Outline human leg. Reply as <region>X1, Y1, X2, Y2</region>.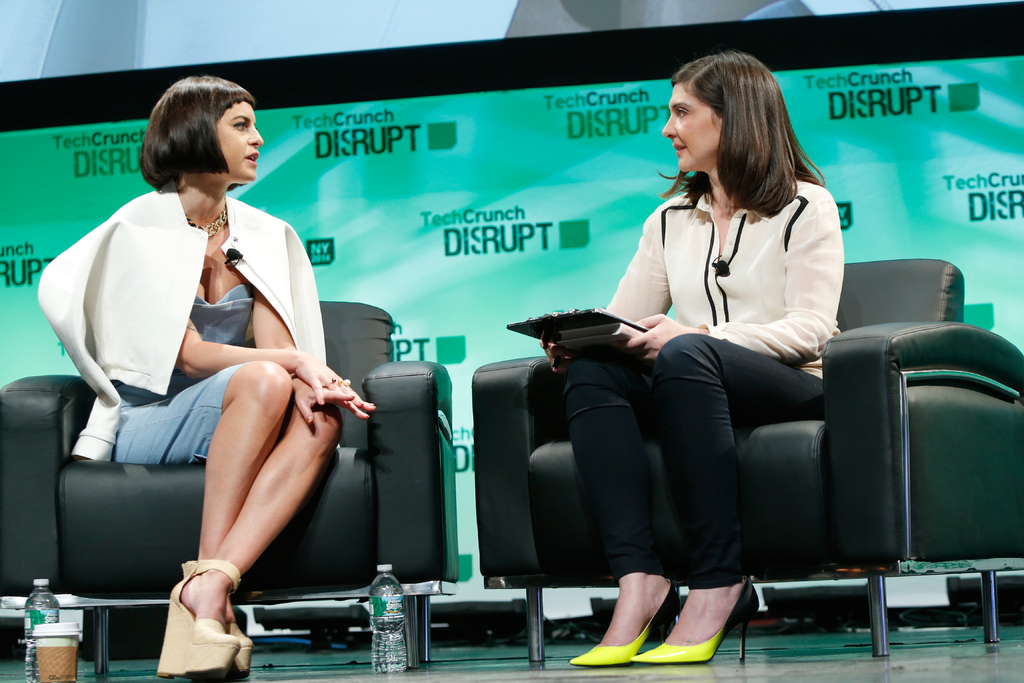
<region>566, 329, 824, 662</region>.
